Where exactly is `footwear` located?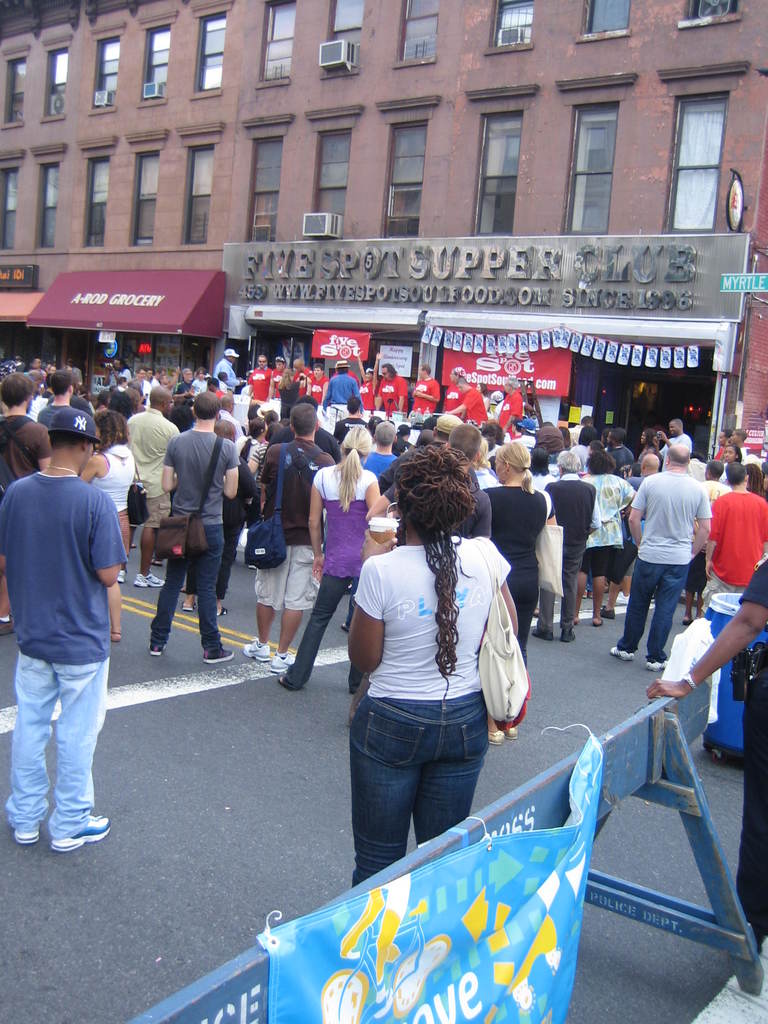
Its bounding box is pyautogui.locateOnScreen(490, 729, 506, 745).
